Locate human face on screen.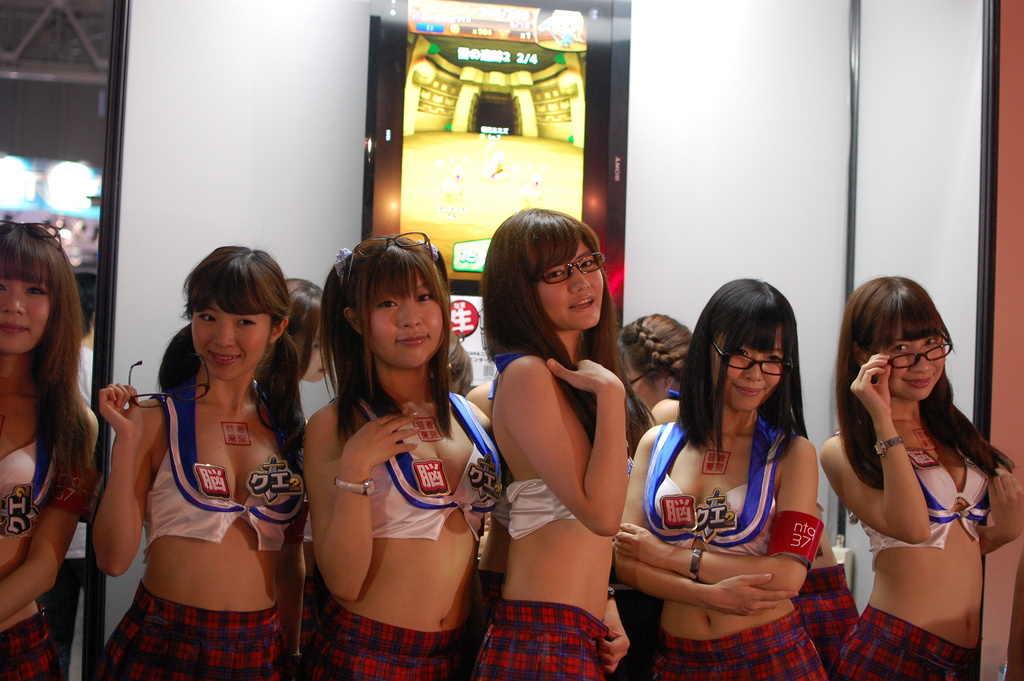
On screen at (x1=362, y1=279, x2=450, y2=375).
